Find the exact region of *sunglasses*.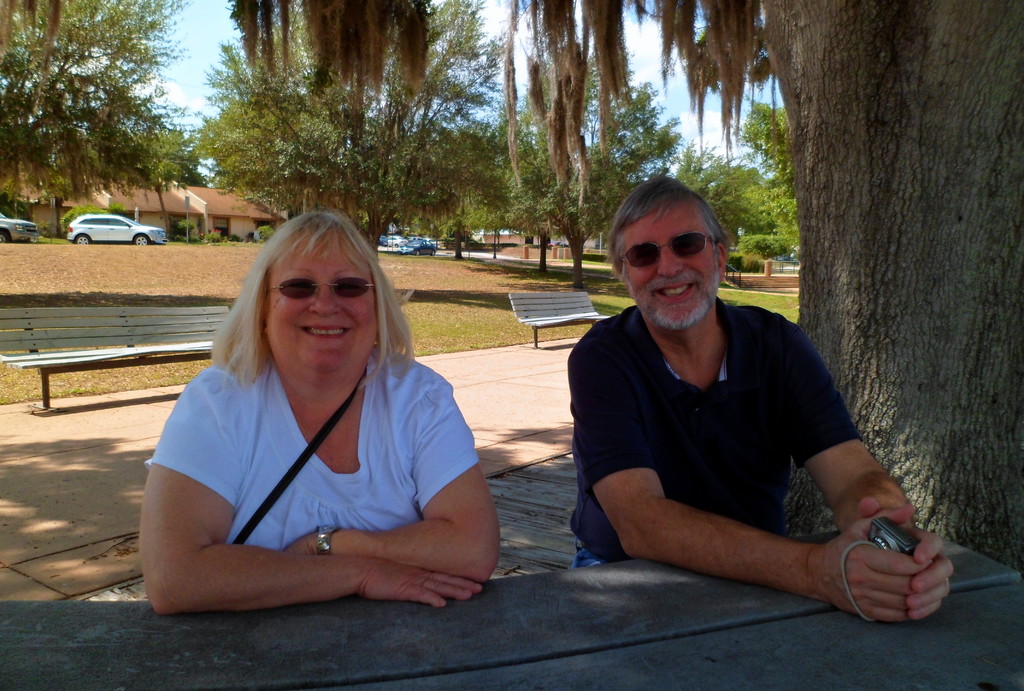
Exact region: region(269, 277, 376, 300).
